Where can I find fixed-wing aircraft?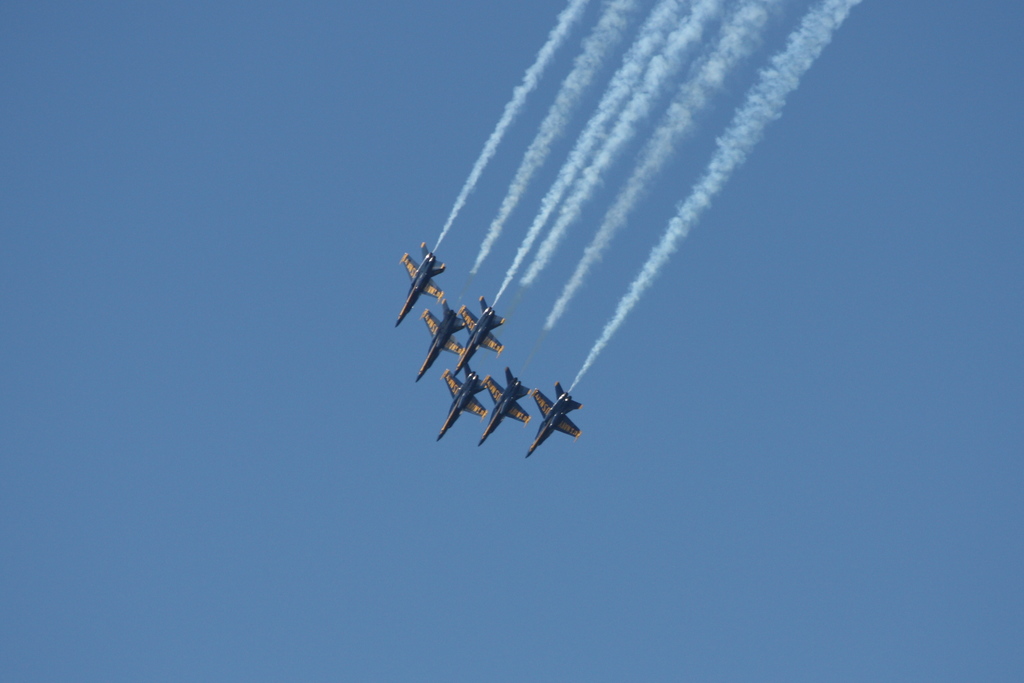
You can find it at (left=392, top=240, right=455, bottom=327).
